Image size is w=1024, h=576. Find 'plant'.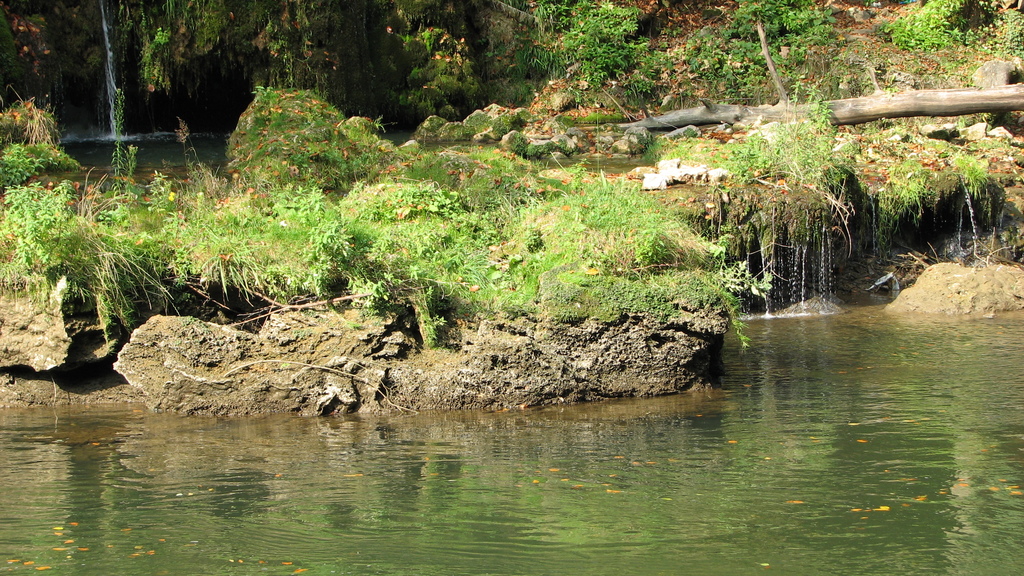
x1=718, y1=0, x2=829, y2=95.
